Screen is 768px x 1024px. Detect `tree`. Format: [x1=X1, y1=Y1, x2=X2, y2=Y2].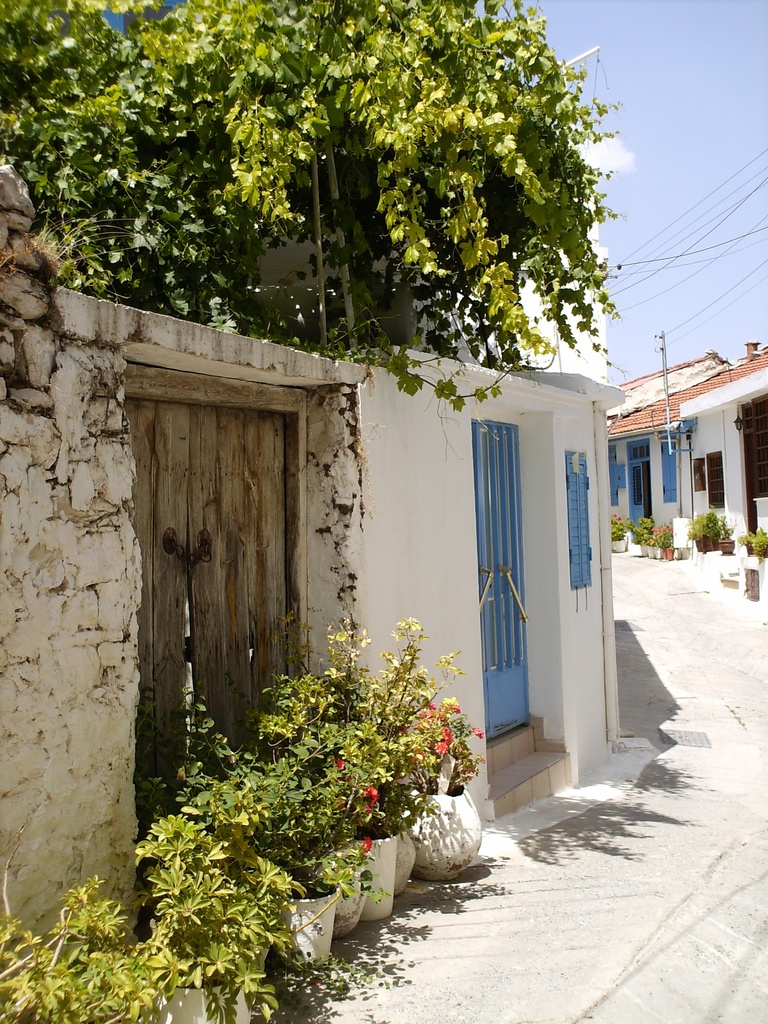
[x1=0, y1=0, x2=636, y2=353].
